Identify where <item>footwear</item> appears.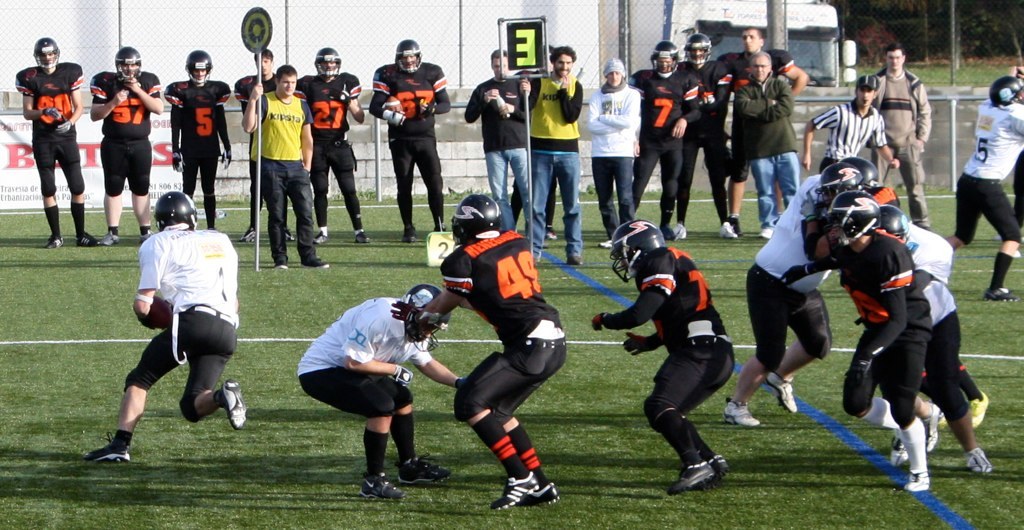
Appears at 723, 399, 761, 430.
